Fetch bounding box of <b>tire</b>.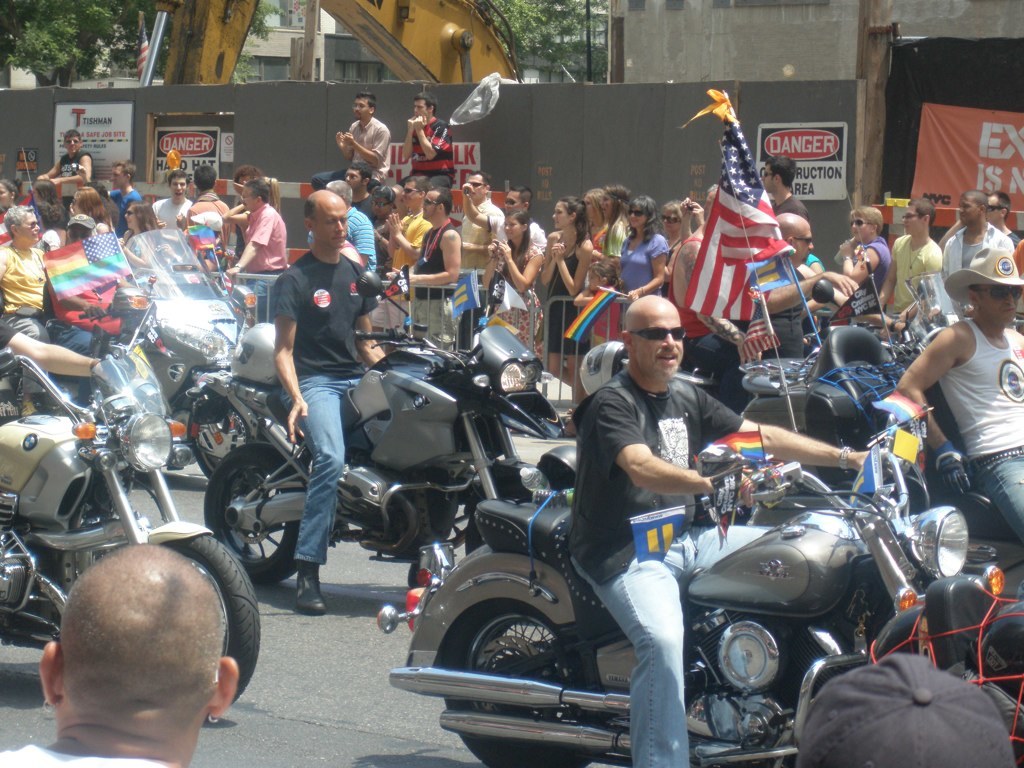
Bbox: pyautogui.locateOnScreen(154, 535, 267, 718).
